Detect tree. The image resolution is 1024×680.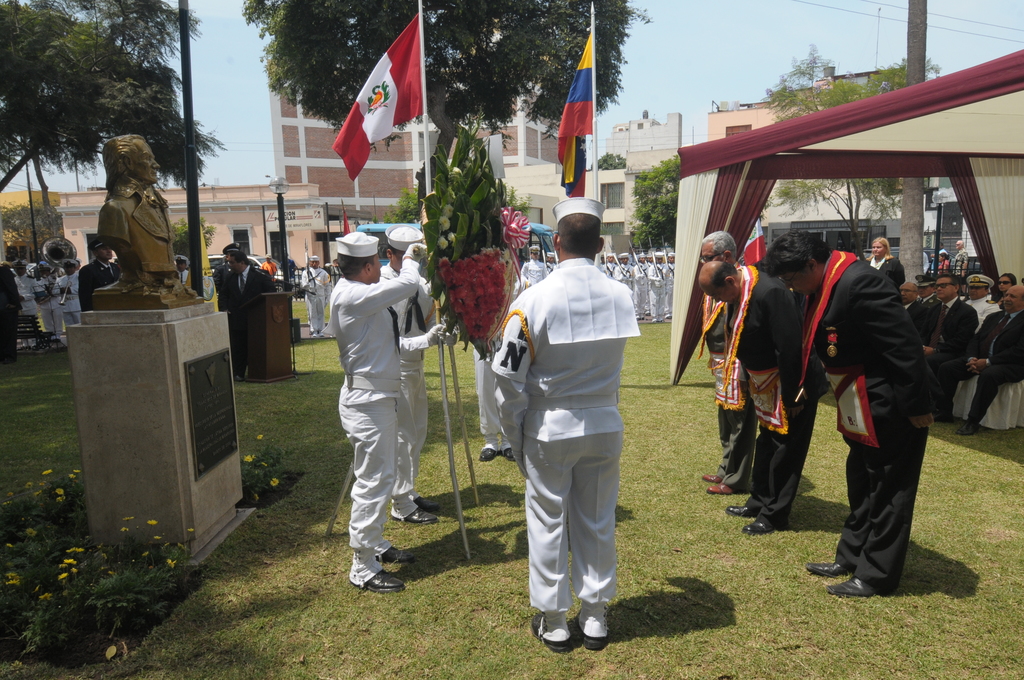
(0,201,68,259).
